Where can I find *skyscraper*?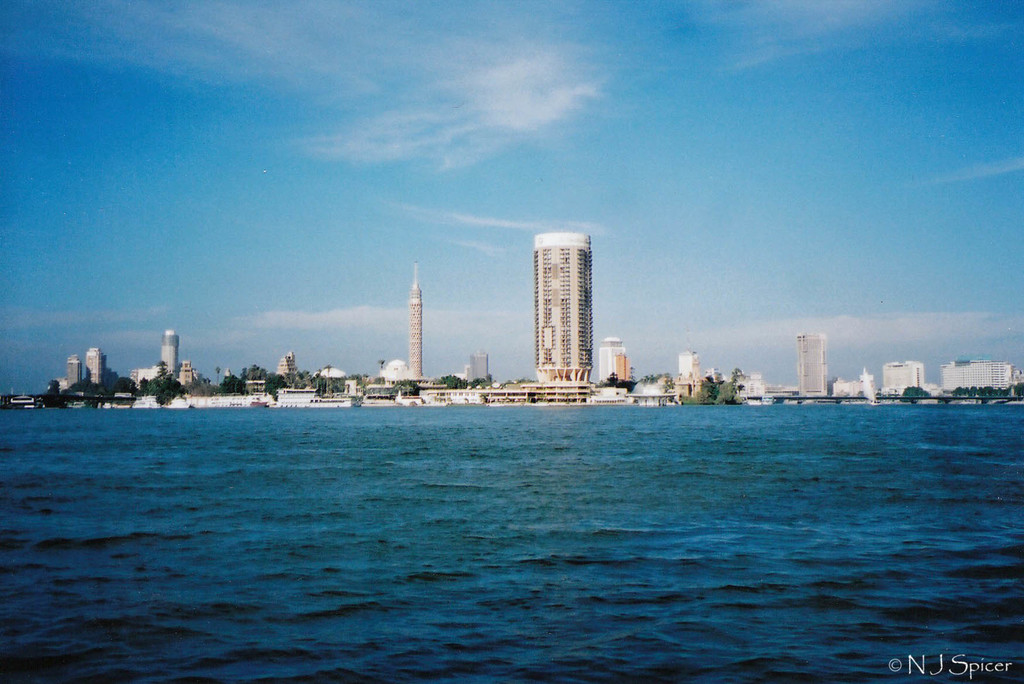
You can find it at (68, 354, 81, 388).
